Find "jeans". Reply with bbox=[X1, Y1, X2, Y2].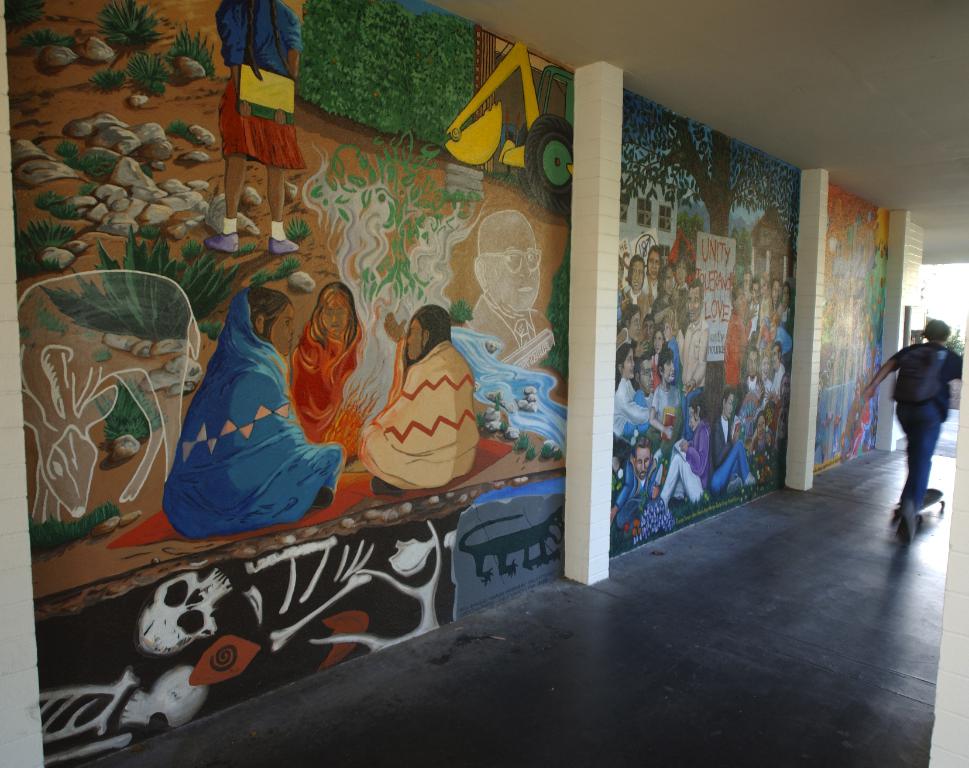
bbox=[888, 399, 940, 514].
